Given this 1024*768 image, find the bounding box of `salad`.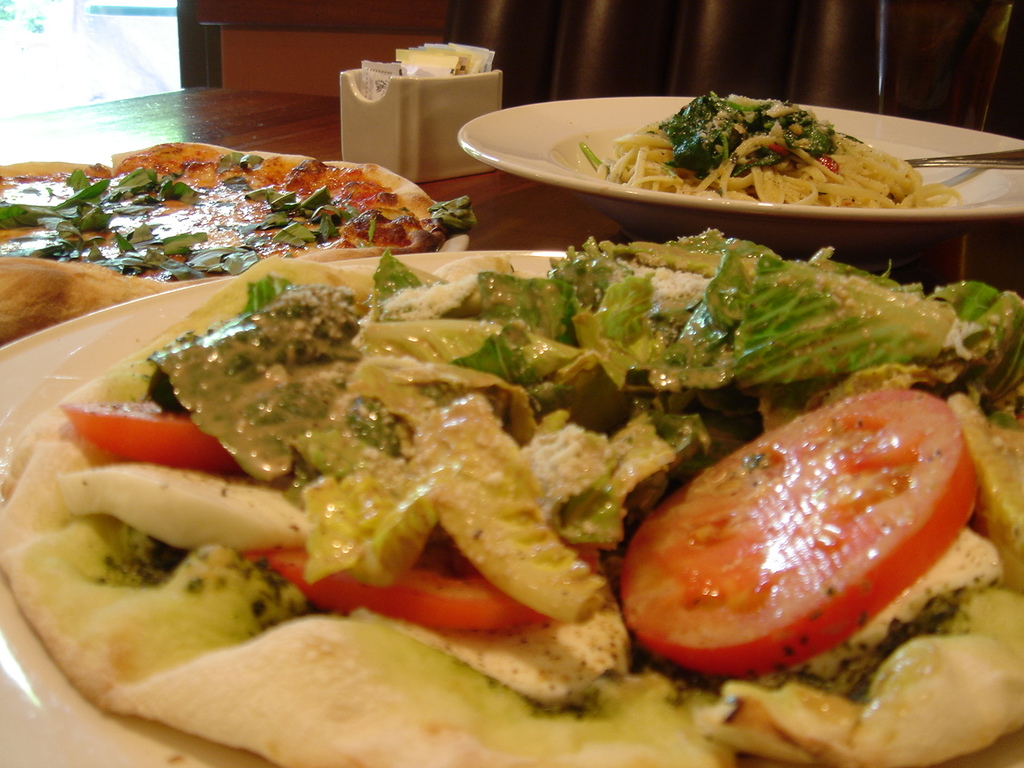
bbox=[0, 226, 1023, 767].
